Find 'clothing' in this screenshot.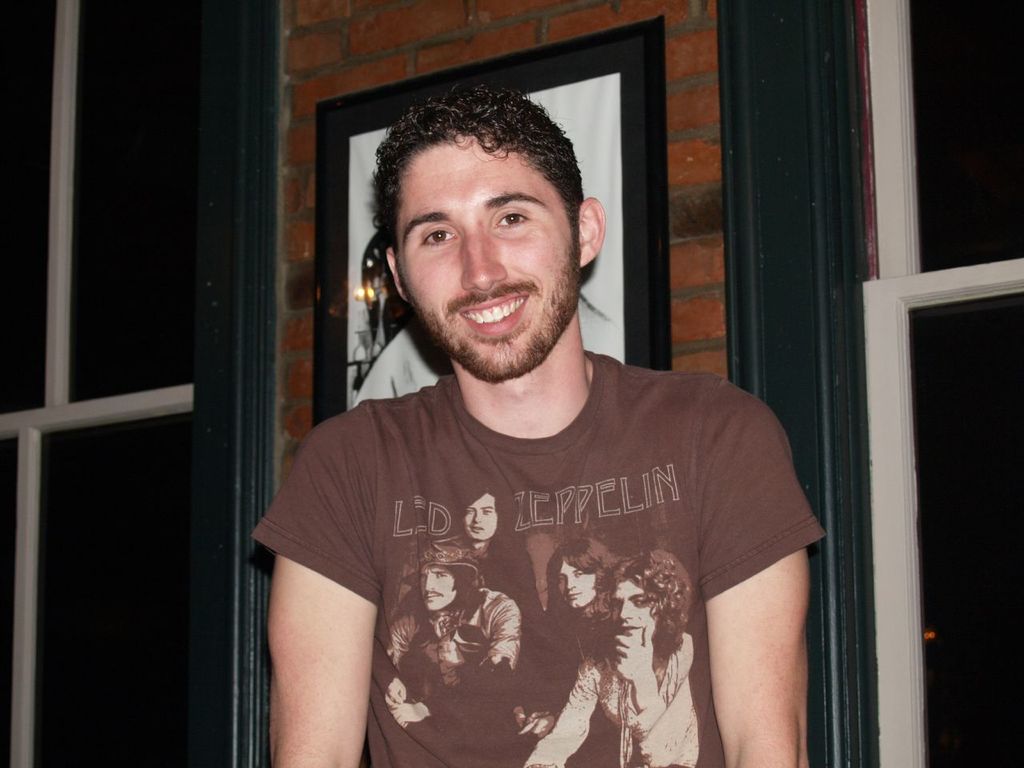
The bounding box for 'clothing' is select_region(530, 634, 702, 767).
